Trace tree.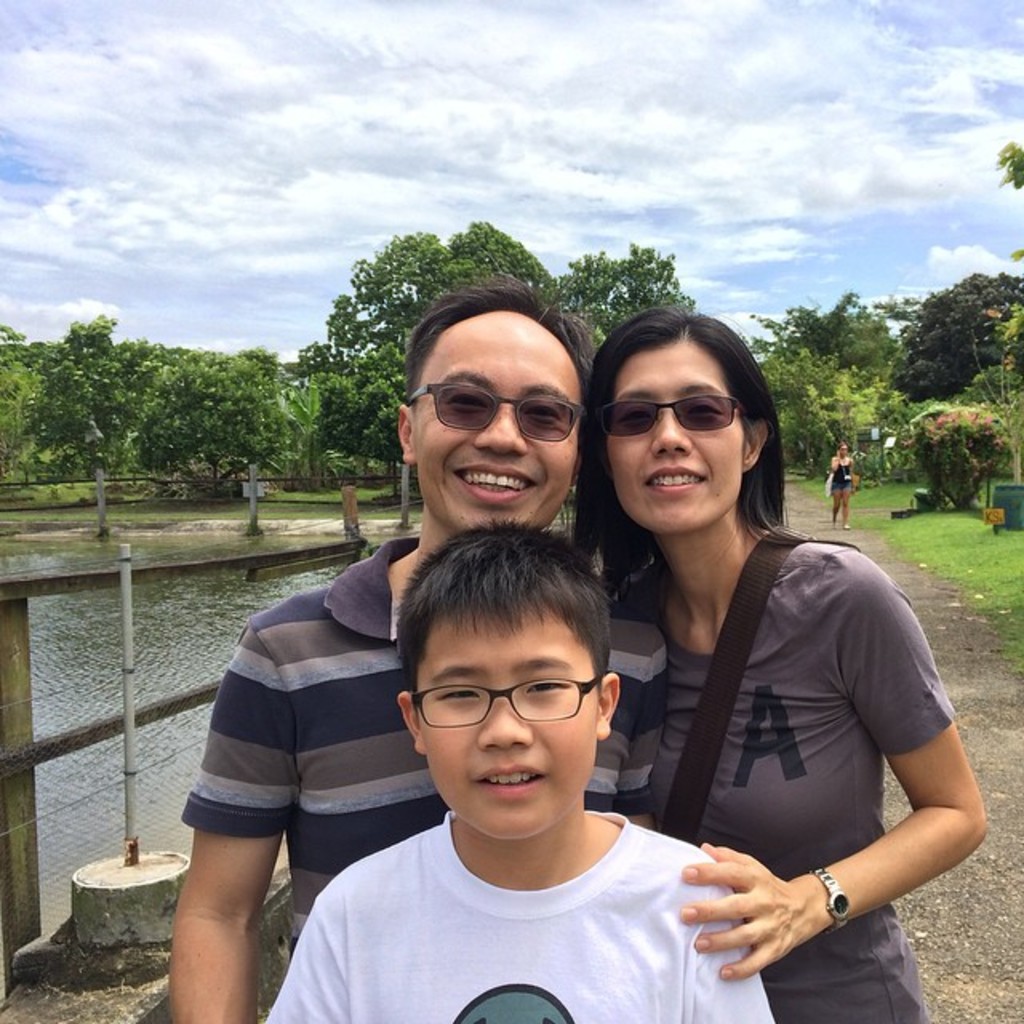
Traced to rect(866, 261, 1022, 410).
